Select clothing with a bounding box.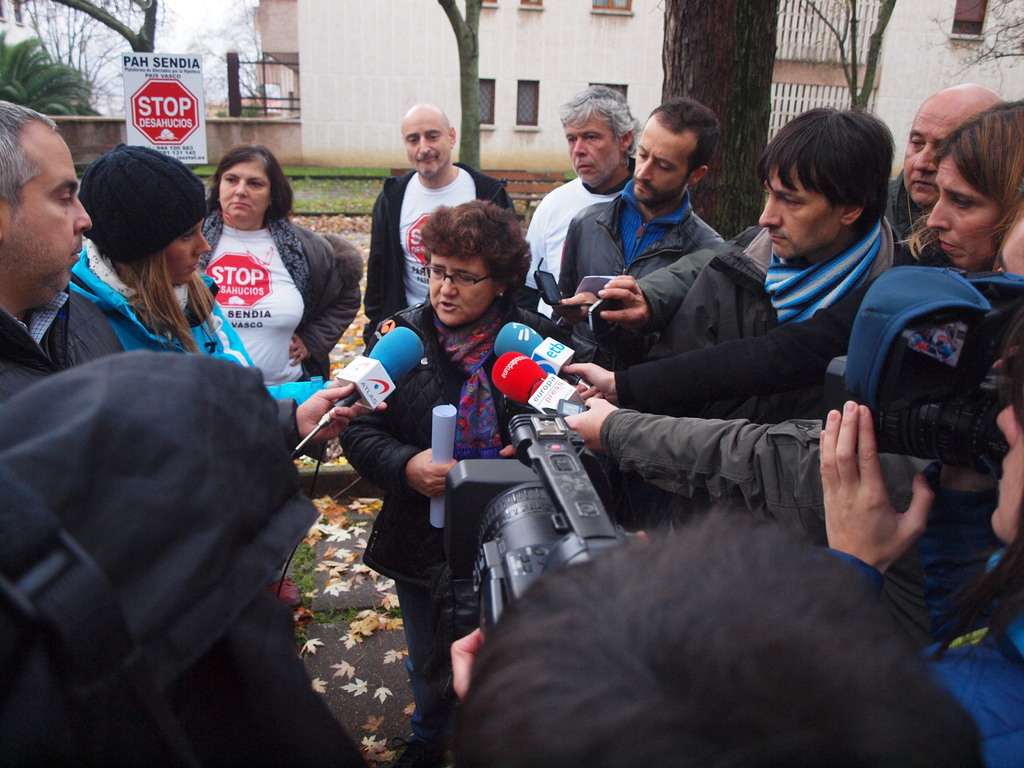
bbox(528, 158, 636, 277).
